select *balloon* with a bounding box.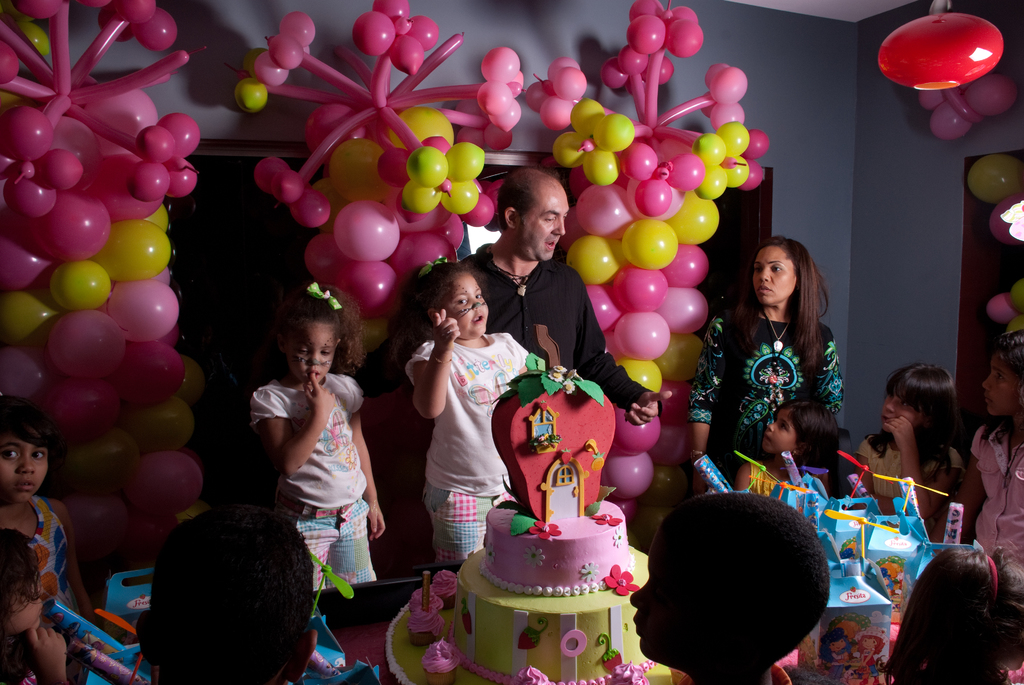
(x1=597, y1=111, x2=636, y2=153).
